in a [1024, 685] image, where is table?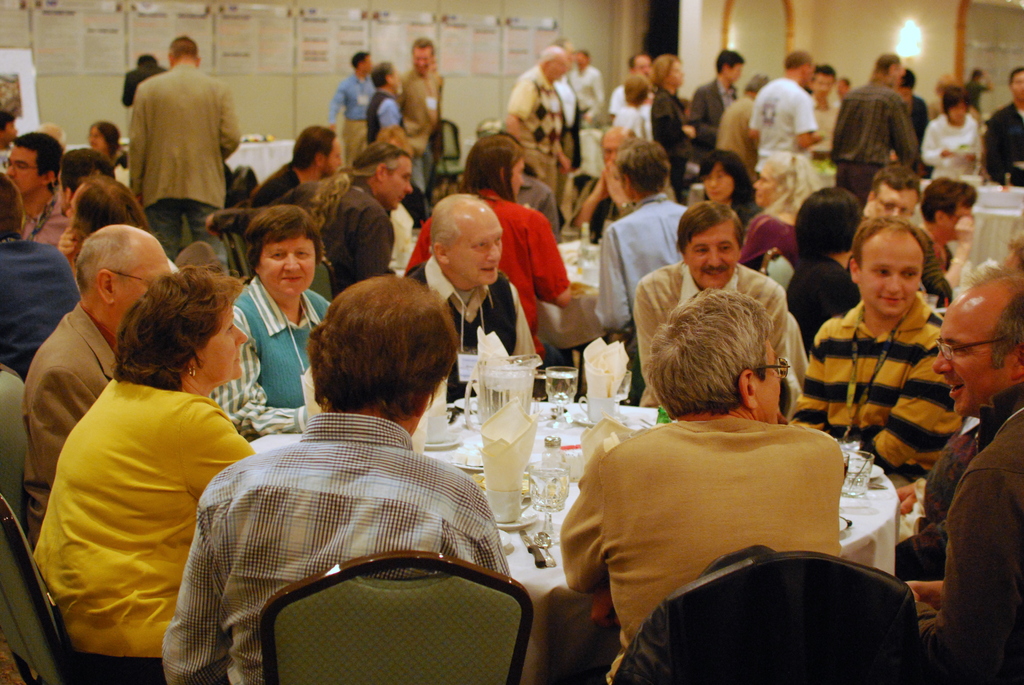
[x1=971, y1=161, x2=1023, y2=276].
